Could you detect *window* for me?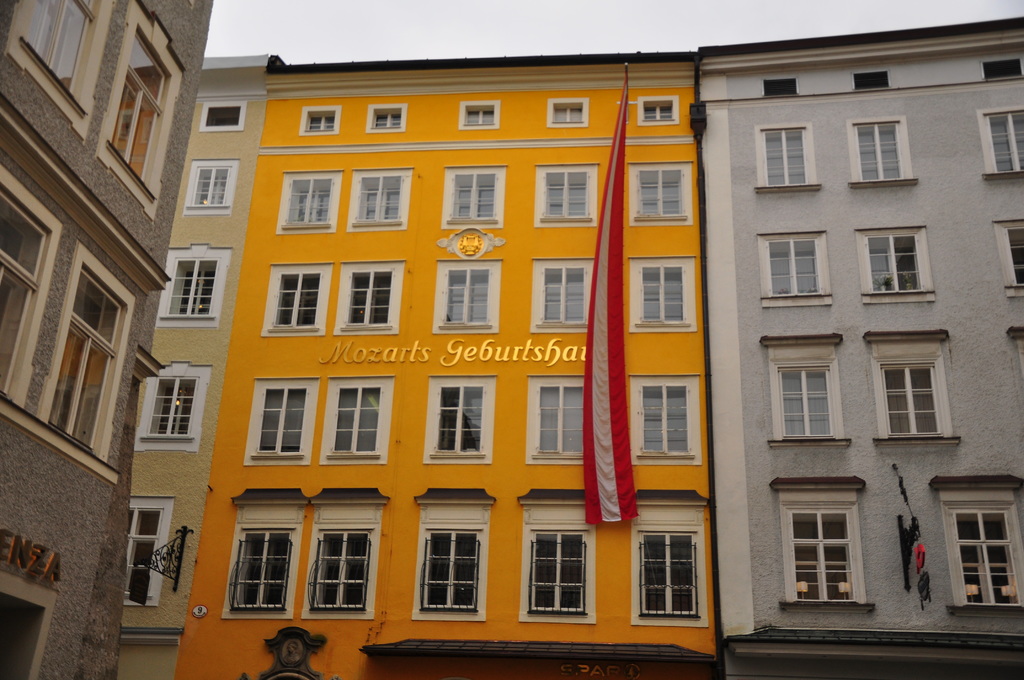
Detection result: (x1=78, y1=0, x2=180, y2=234).
